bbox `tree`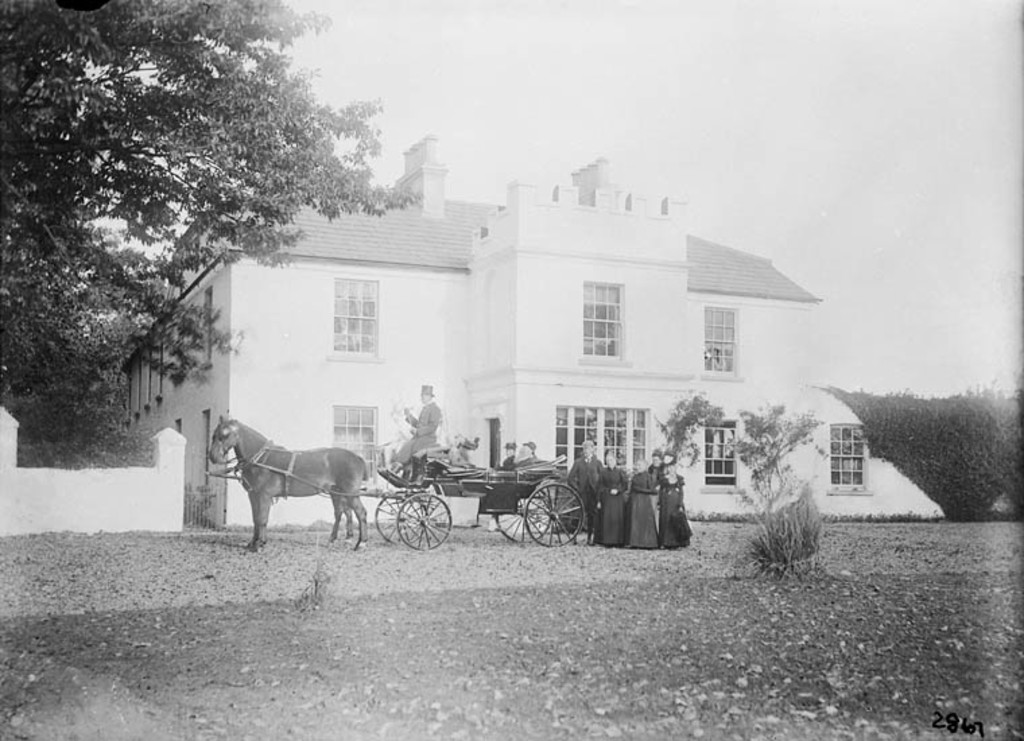
9,19,372,449
